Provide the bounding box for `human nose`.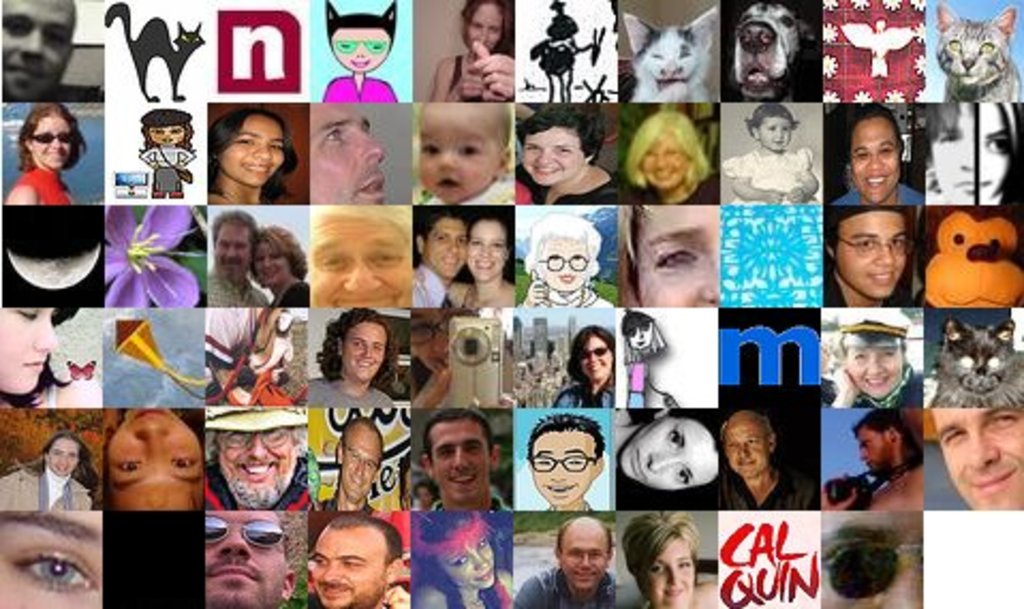
detection(357, 128, 387, 162).
